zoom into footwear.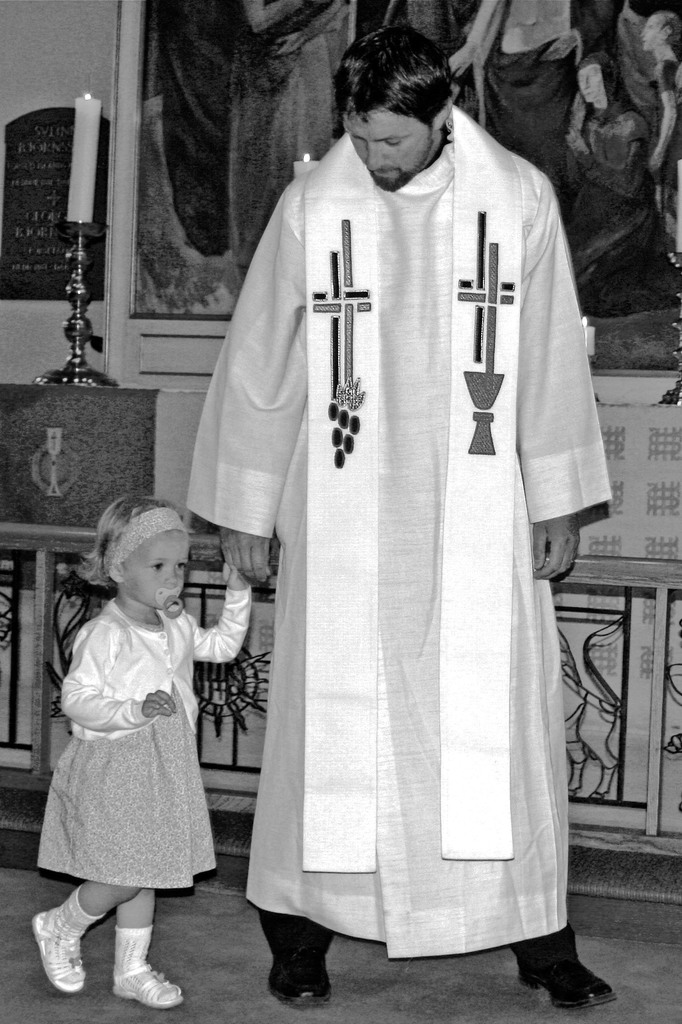
Zoom target: BBox(28, 904, 88, 996).
